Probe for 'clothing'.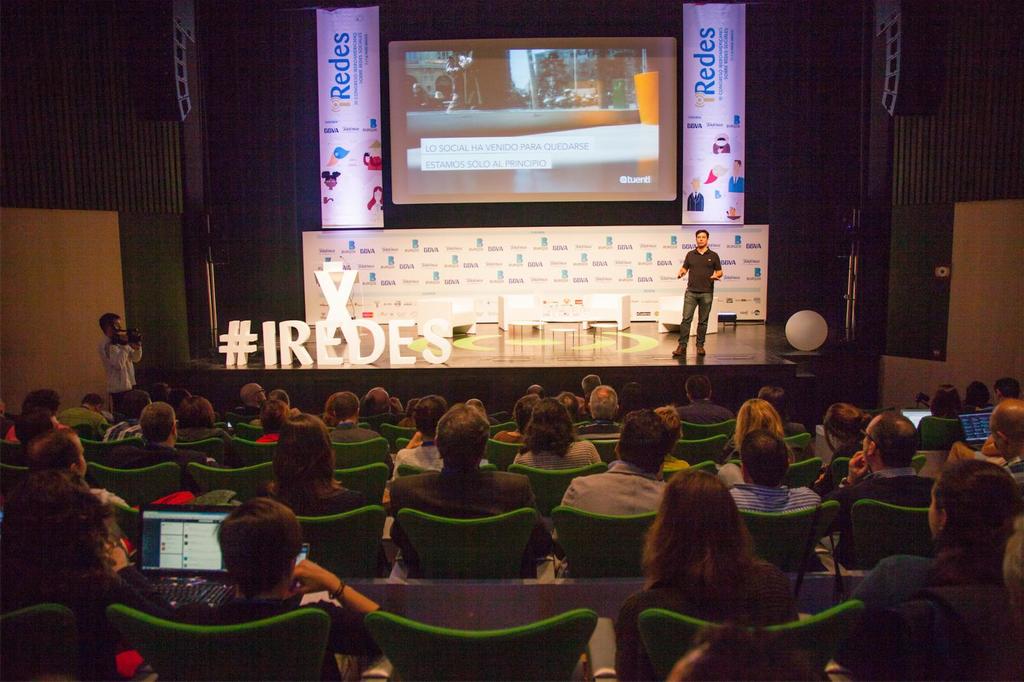
Probe result: l=3, t=555, r=165, b=637.
